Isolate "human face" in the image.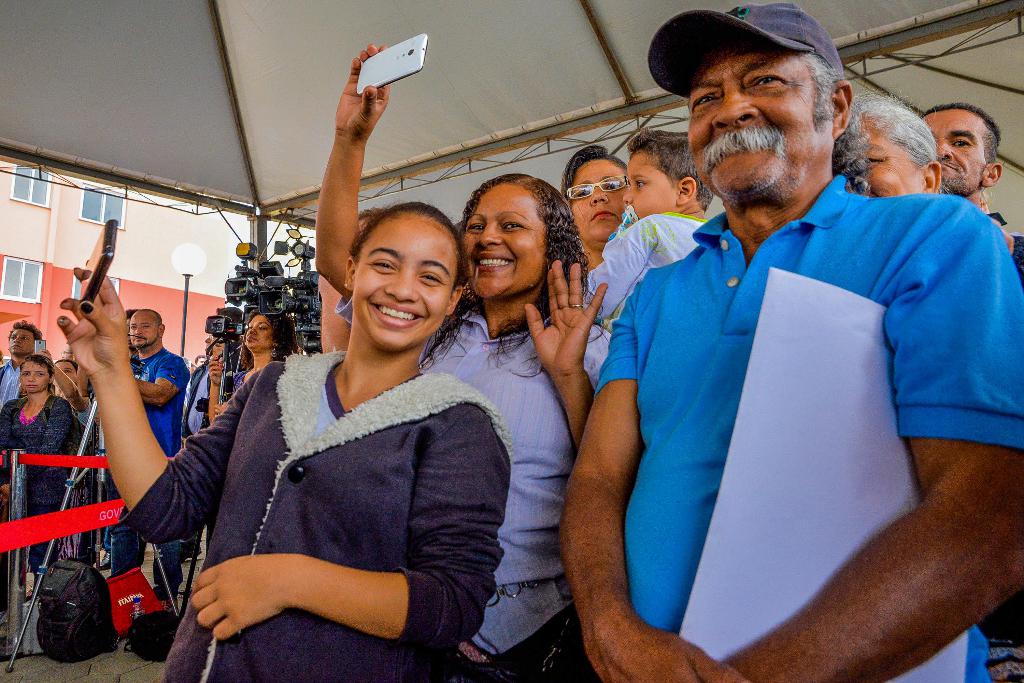
Isolated region: {"left": 626, "top": 144, "right": 674, "bottom": 217}.
